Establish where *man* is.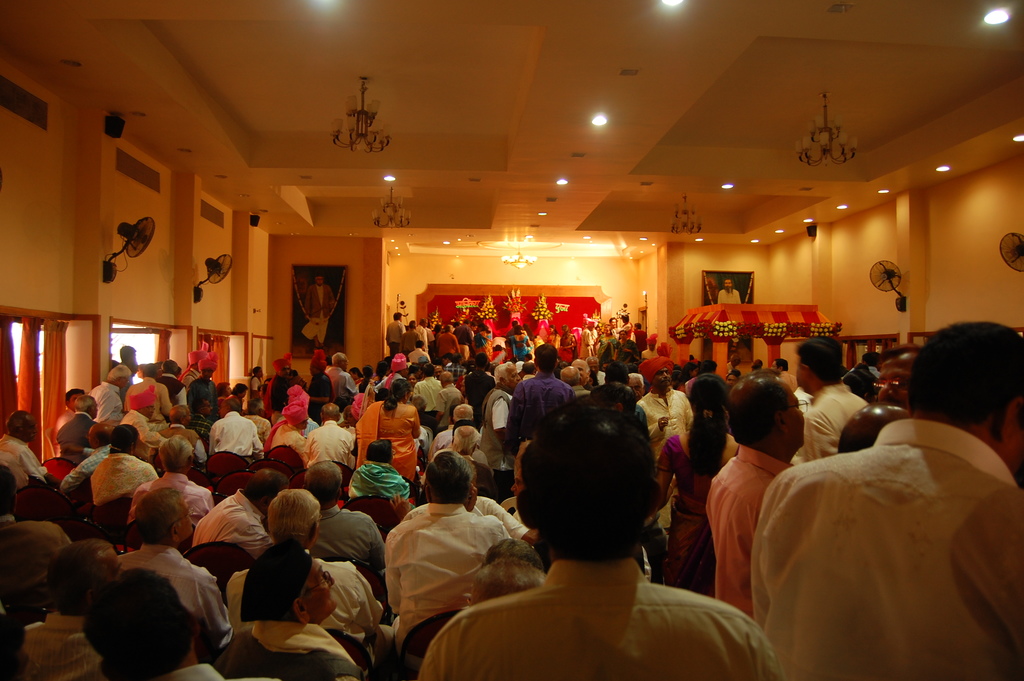
Established at bbox=[225, 486, 401, 647].
